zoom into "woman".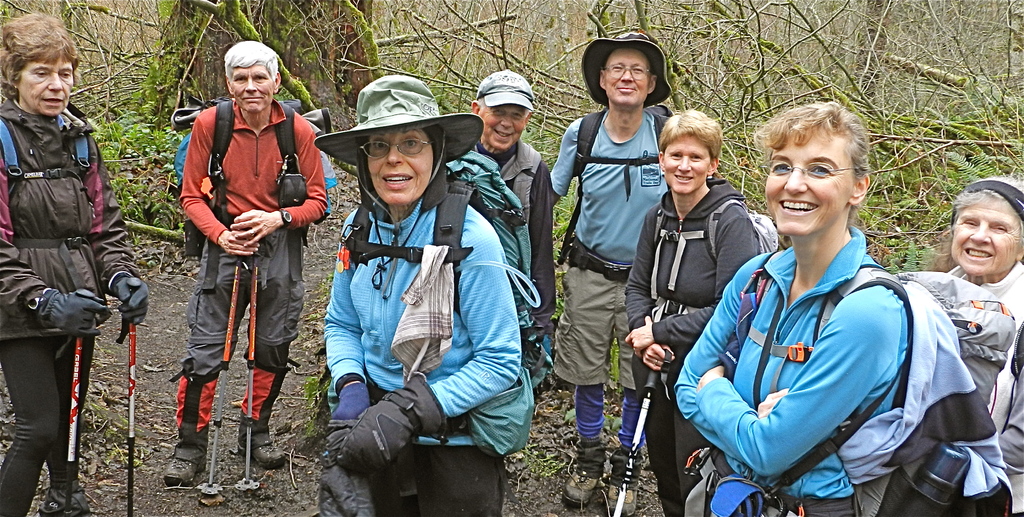
Zoom target: pyautogui.locateOnScreen(0, 12, 150, 516).
